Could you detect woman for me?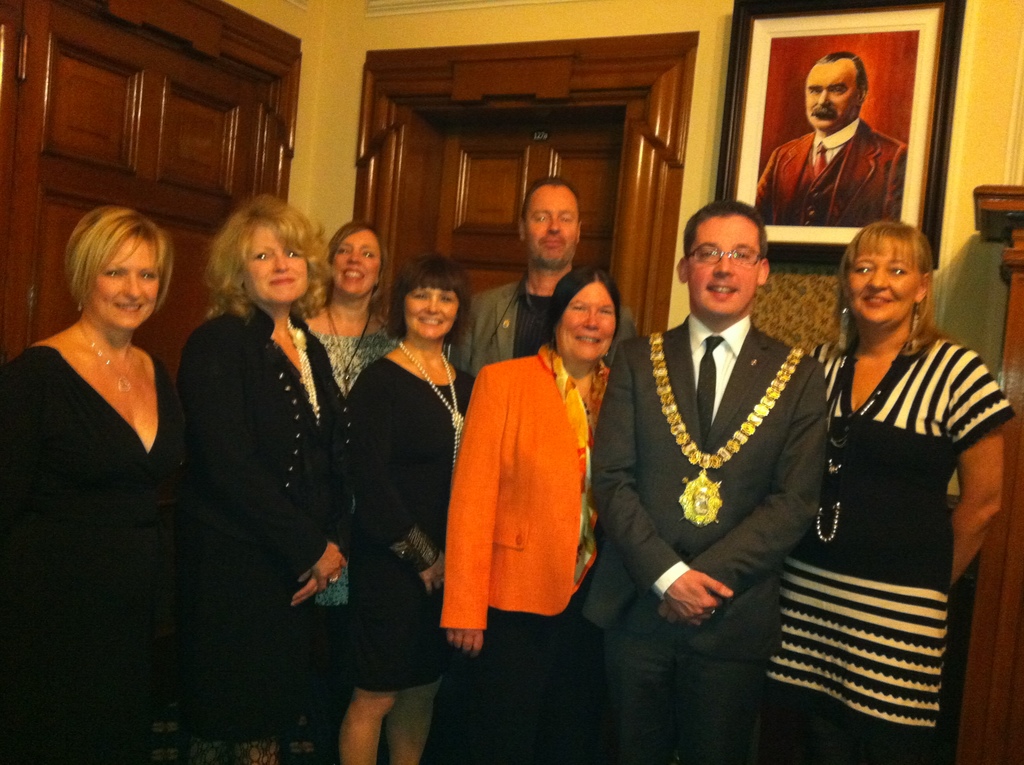
Detection result: {"left": 353, "top": 255, "right": 481, "bottom": 764}.
